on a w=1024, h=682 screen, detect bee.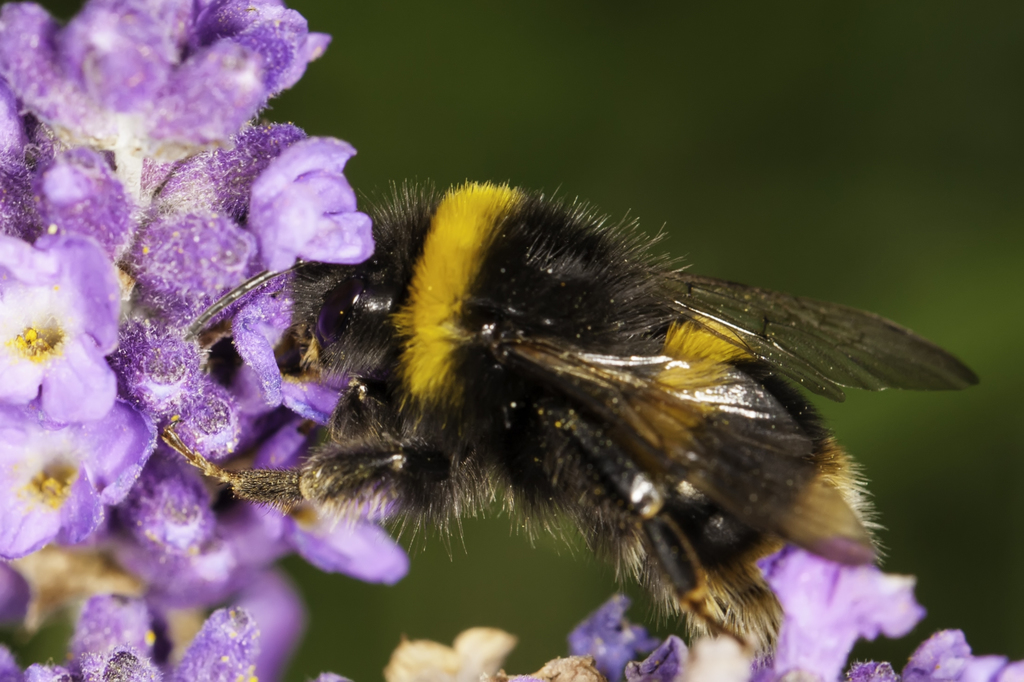
bbox=(188, 172, 978, 665).
